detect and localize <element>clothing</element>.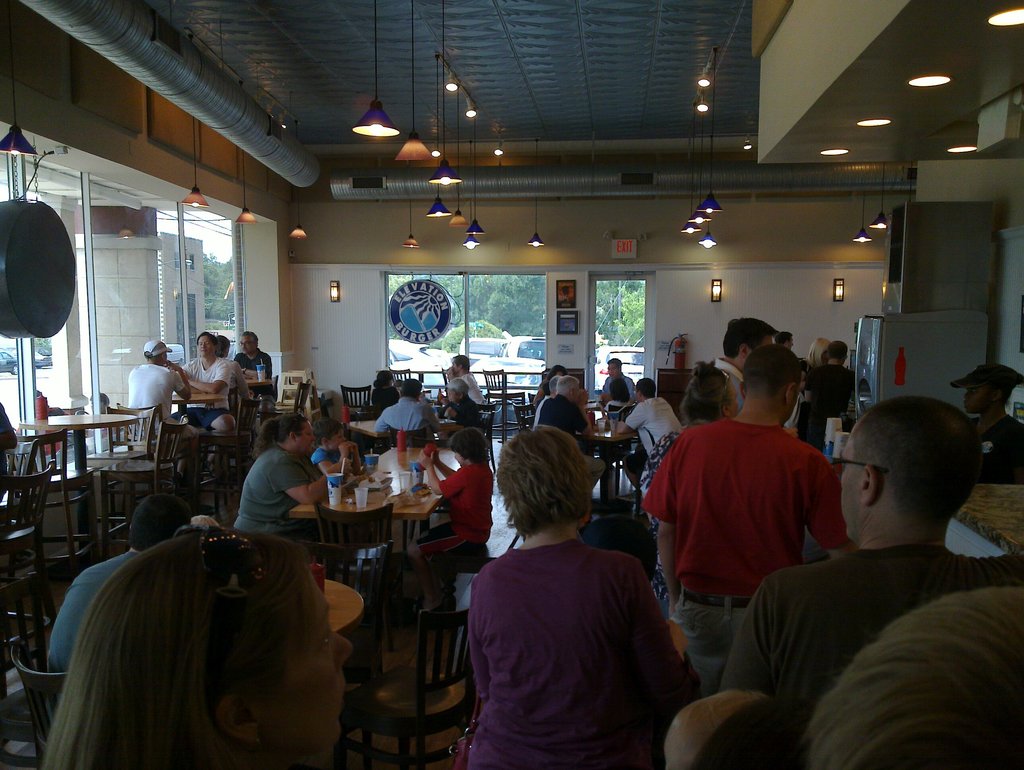
Localized at pyautogui.locateOnScreen(411, 460, 497, 559).
